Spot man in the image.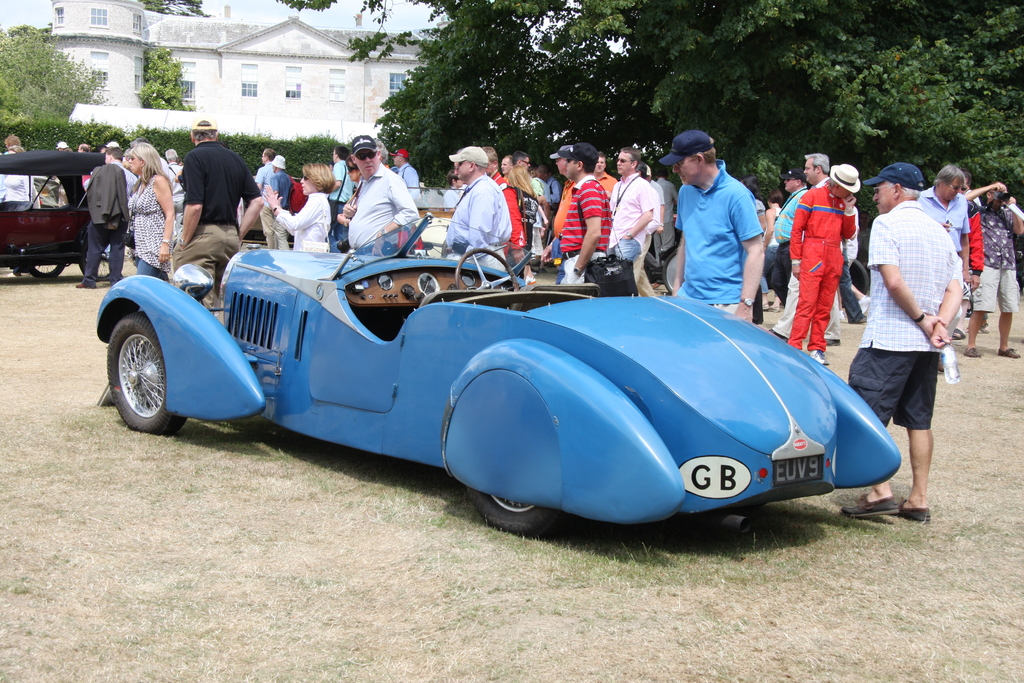
man found at bbox=(765, 152, 841, 356).
